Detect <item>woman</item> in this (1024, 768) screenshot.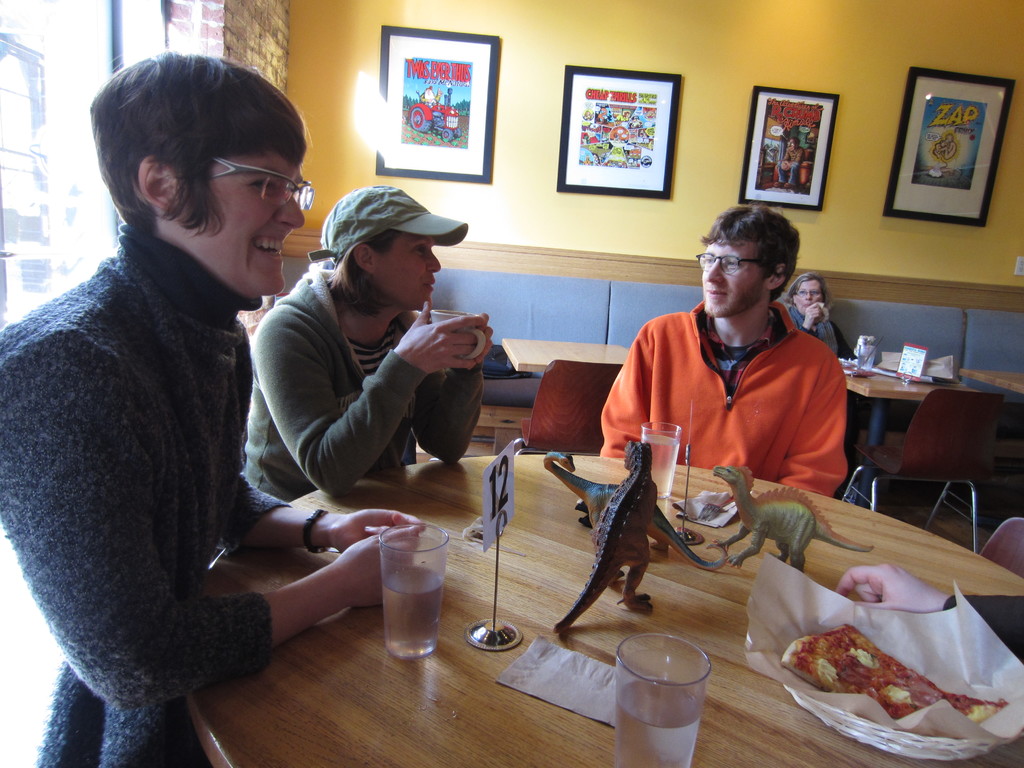
Detection: 244,182,493,495.
